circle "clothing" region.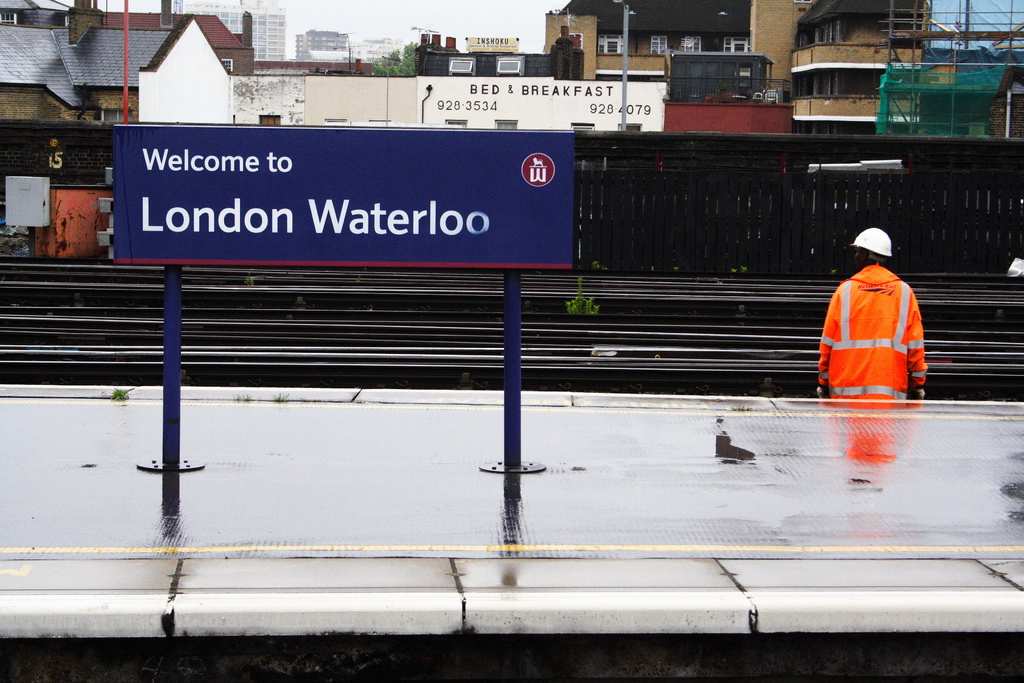
Region: bbox(831, 244, 921, 407).
